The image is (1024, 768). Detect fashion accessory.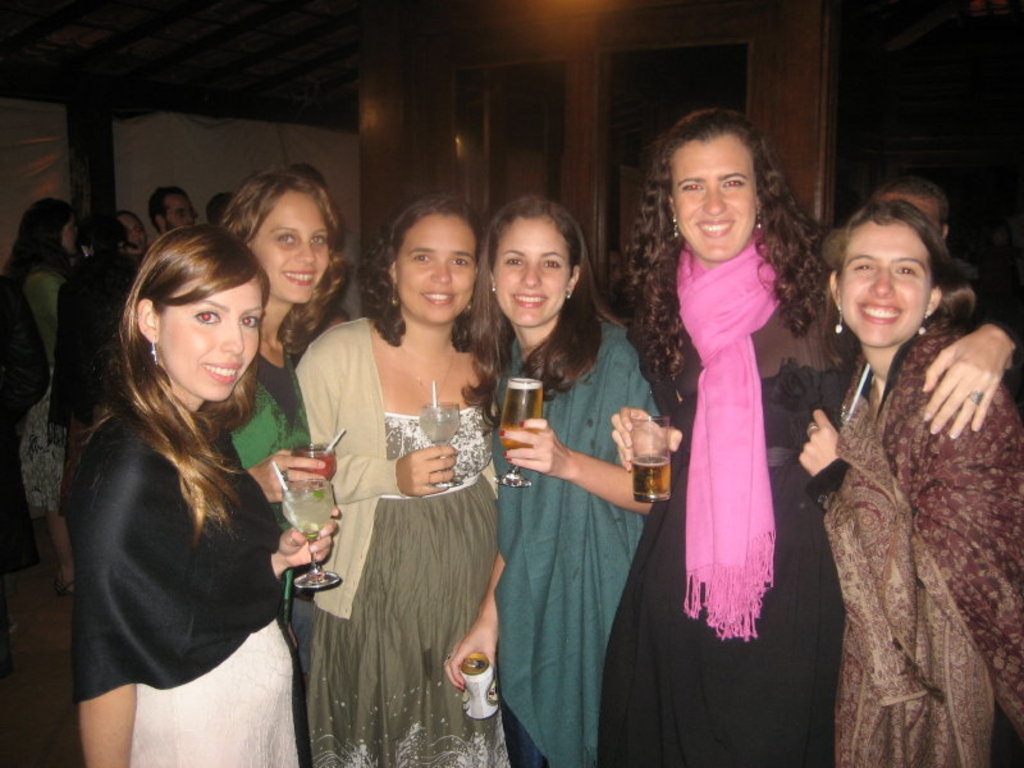
Detection: x1=500 y1=447 x2=512 y2=457.
